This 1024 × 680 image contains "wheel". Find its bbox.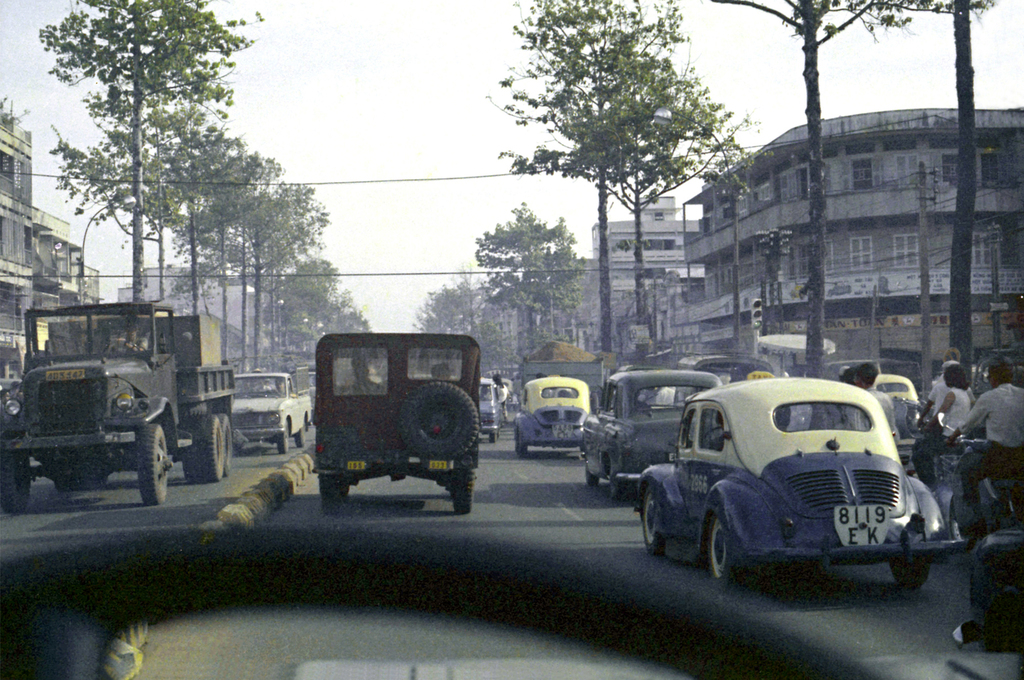
crop(219, 413, 234, 479).
